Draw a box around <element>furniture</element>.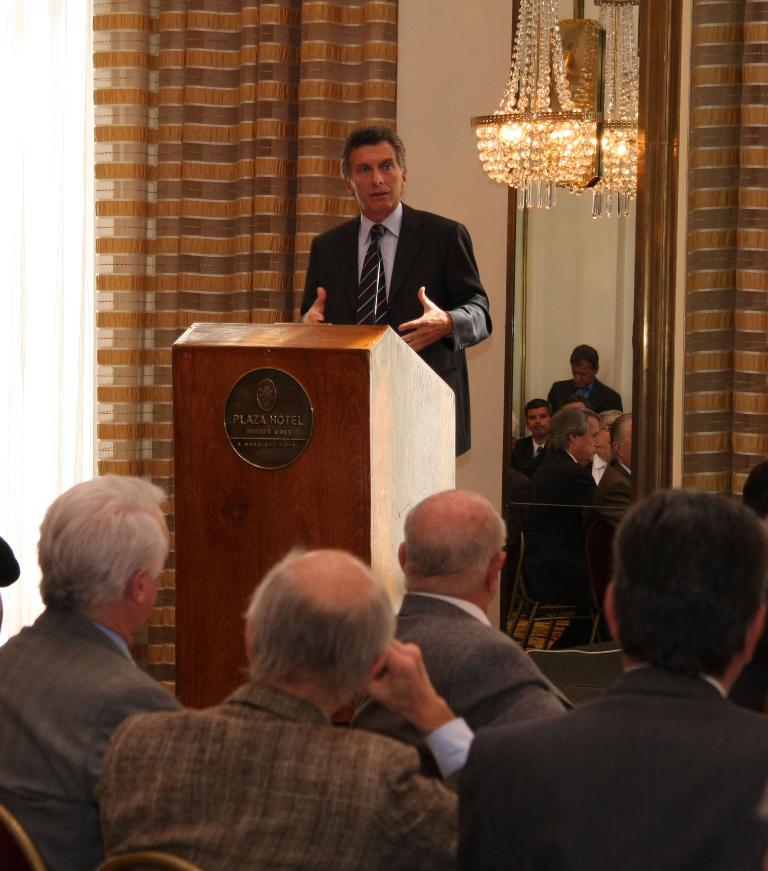
bbox=(0, 805, 45, 870).
